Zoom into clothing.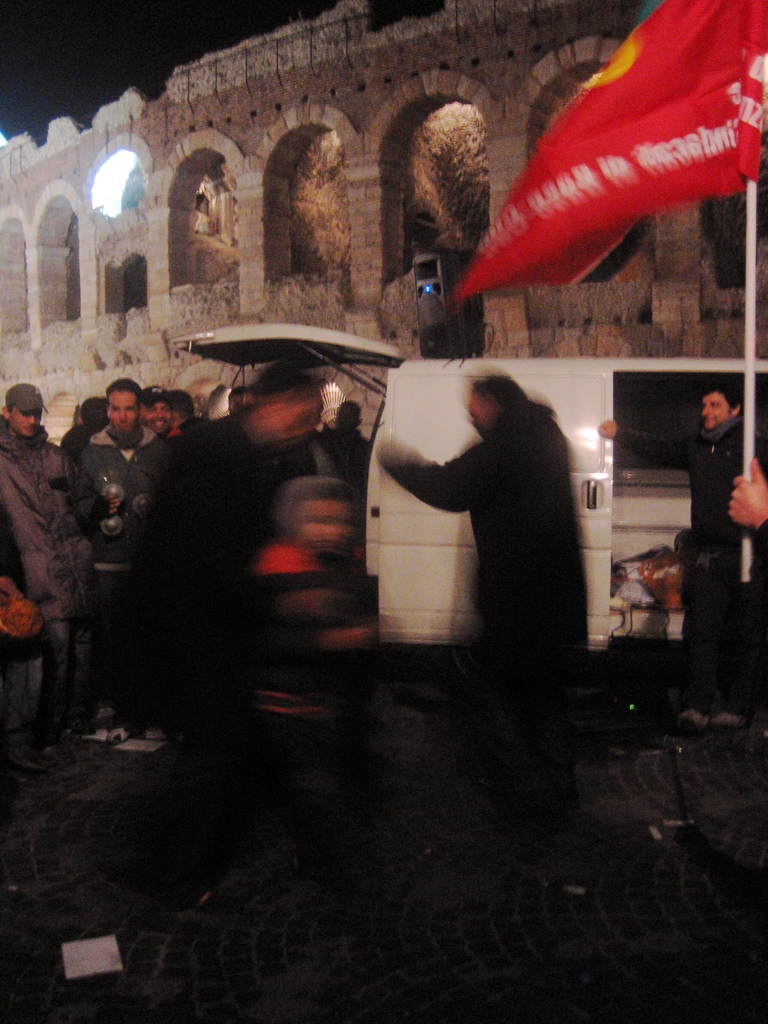
Zoom target: 0:428:99:728.
